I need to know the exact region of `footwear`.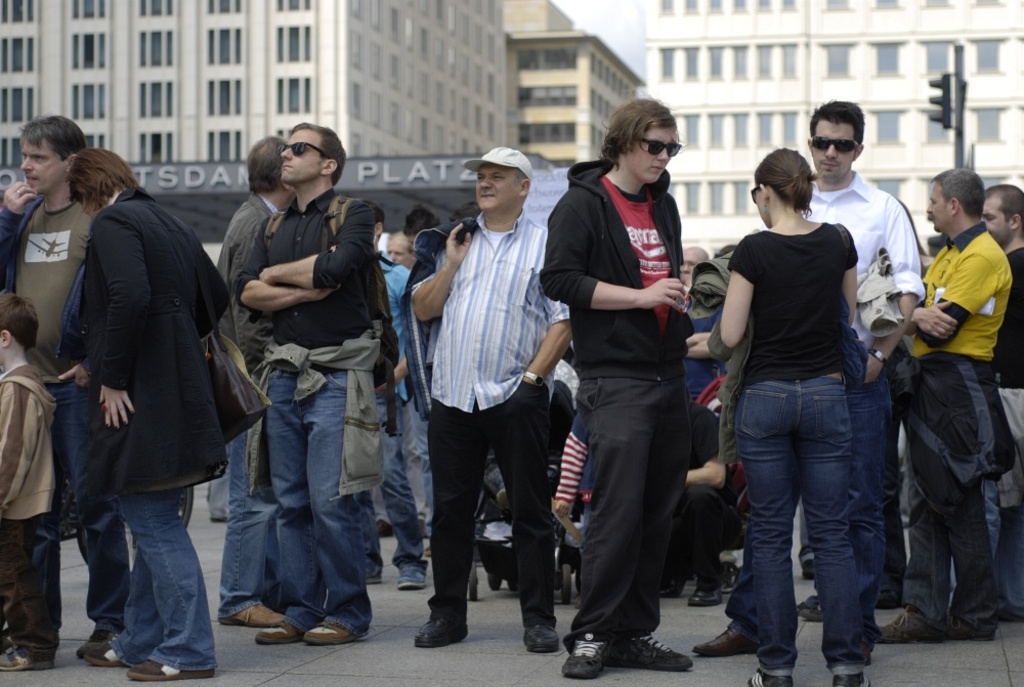
Region: 299, 620, 370, 646.
